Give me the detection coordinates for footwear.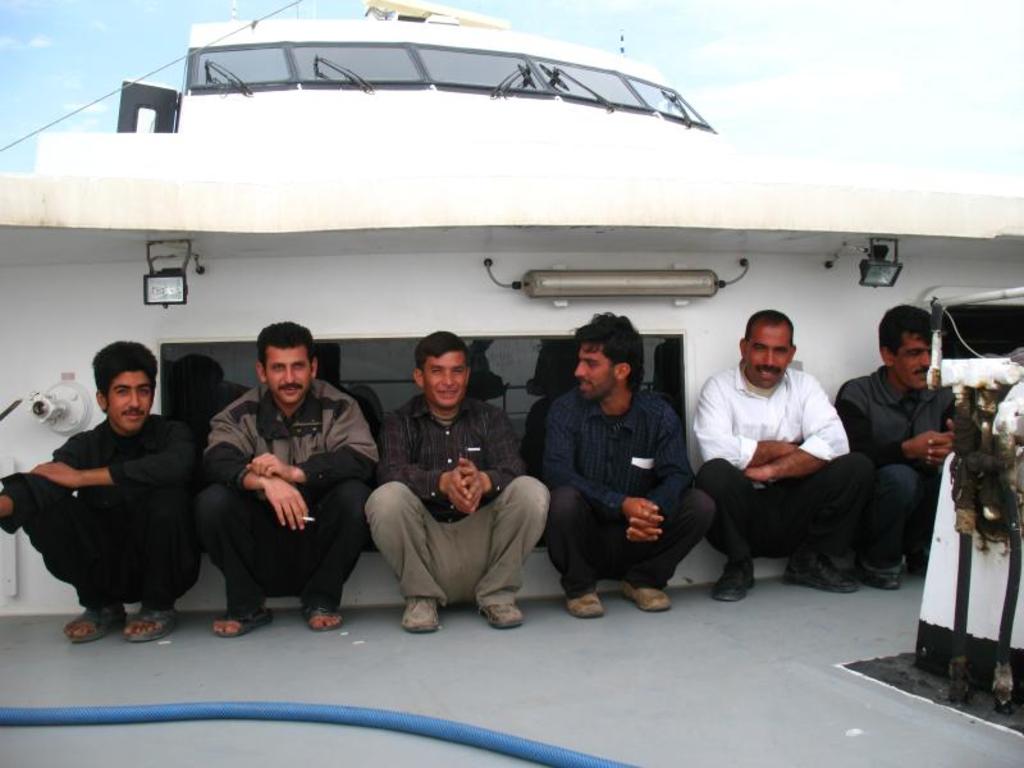
[219, 605, 275, 635].
